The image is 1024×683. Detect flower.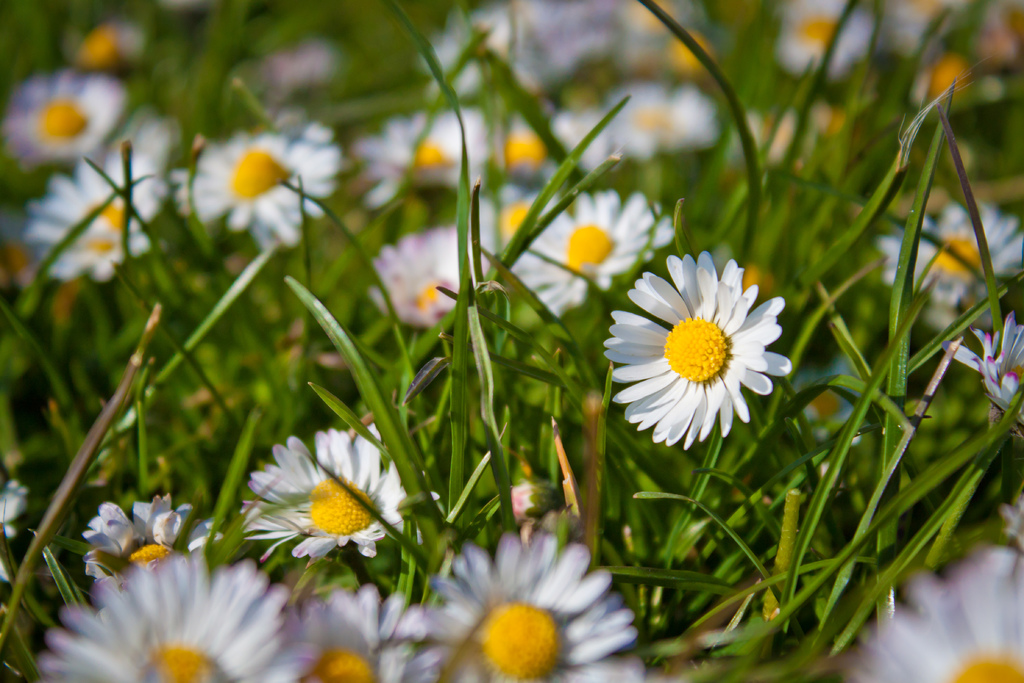
Detection: bbox(501, 179, 678, 327).
